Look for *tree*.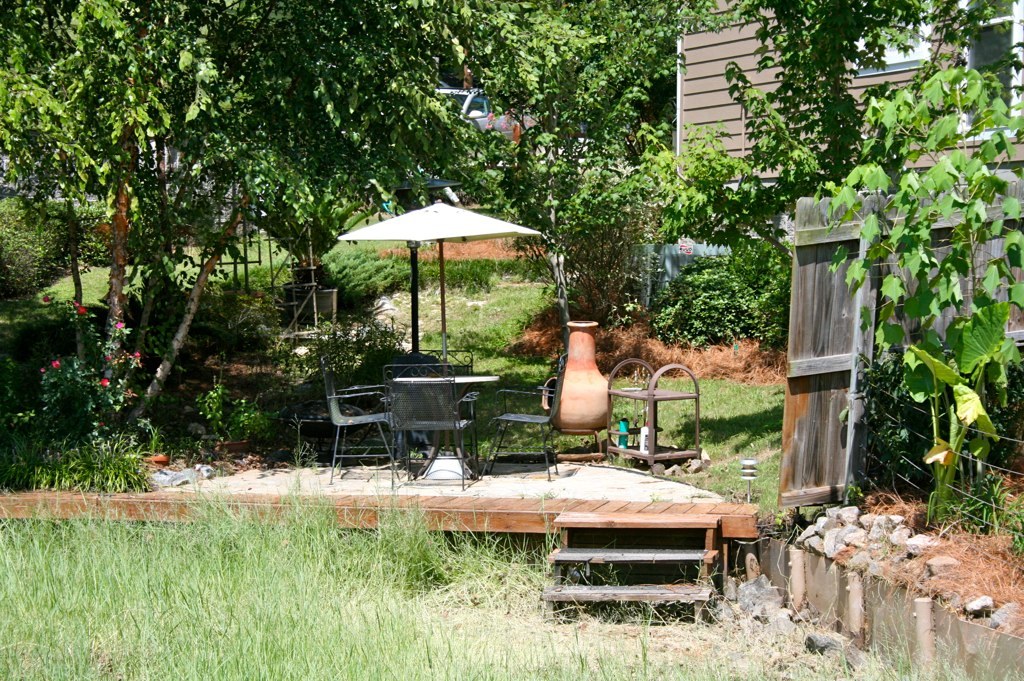
Found: <bbox>482, 0, 732, 158</bbox>.
